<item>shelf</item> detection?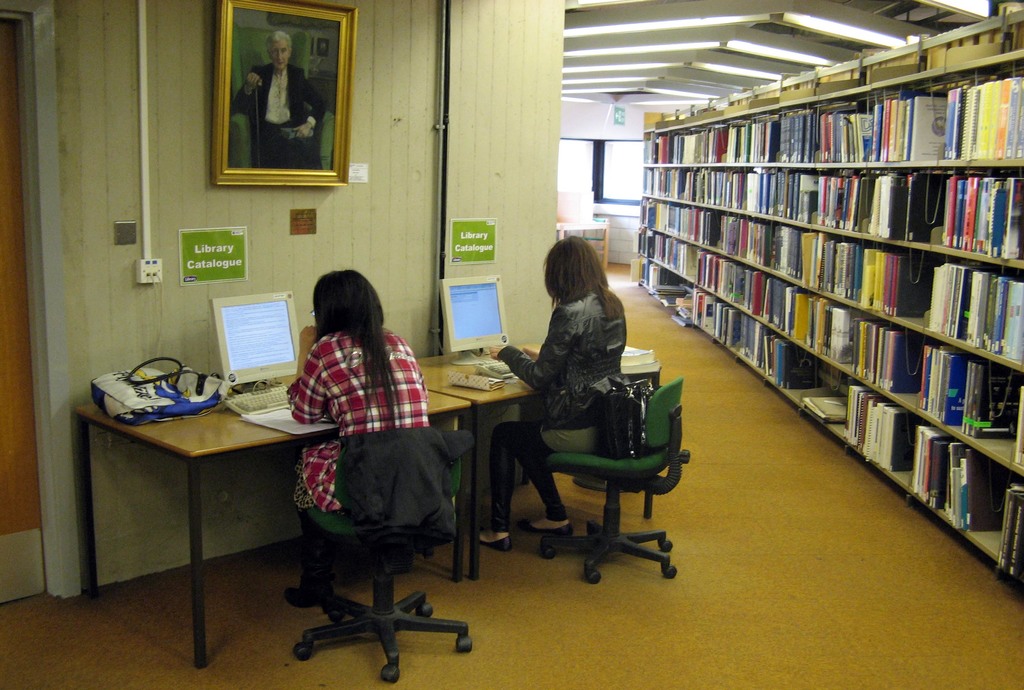
region(642, 170, 1023, 264)
